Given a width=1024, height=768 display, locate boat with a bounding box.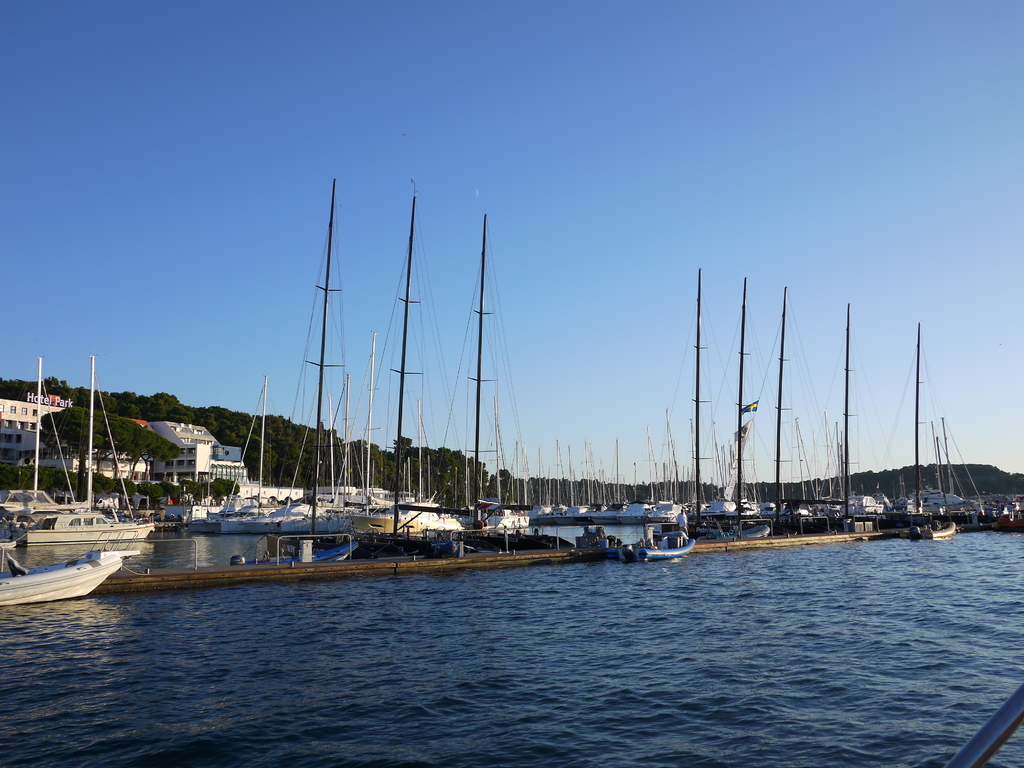
Located: BBox(54, 476, 763, 587).
